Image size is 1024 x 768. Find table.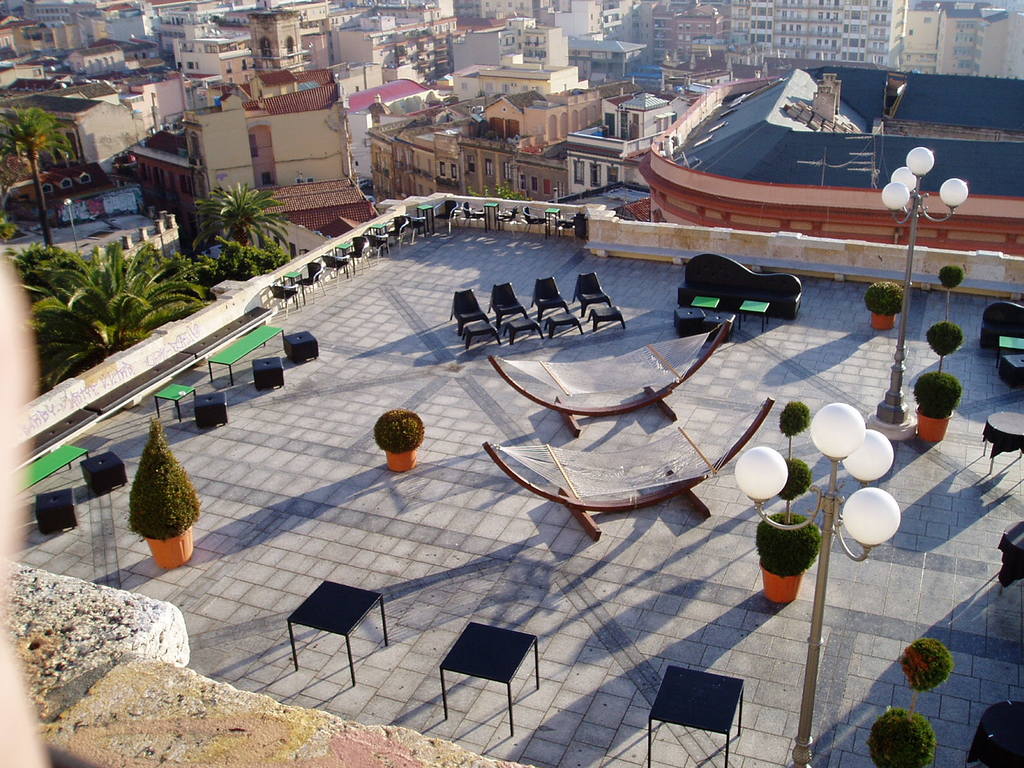
[645, 664, 743, 767].
